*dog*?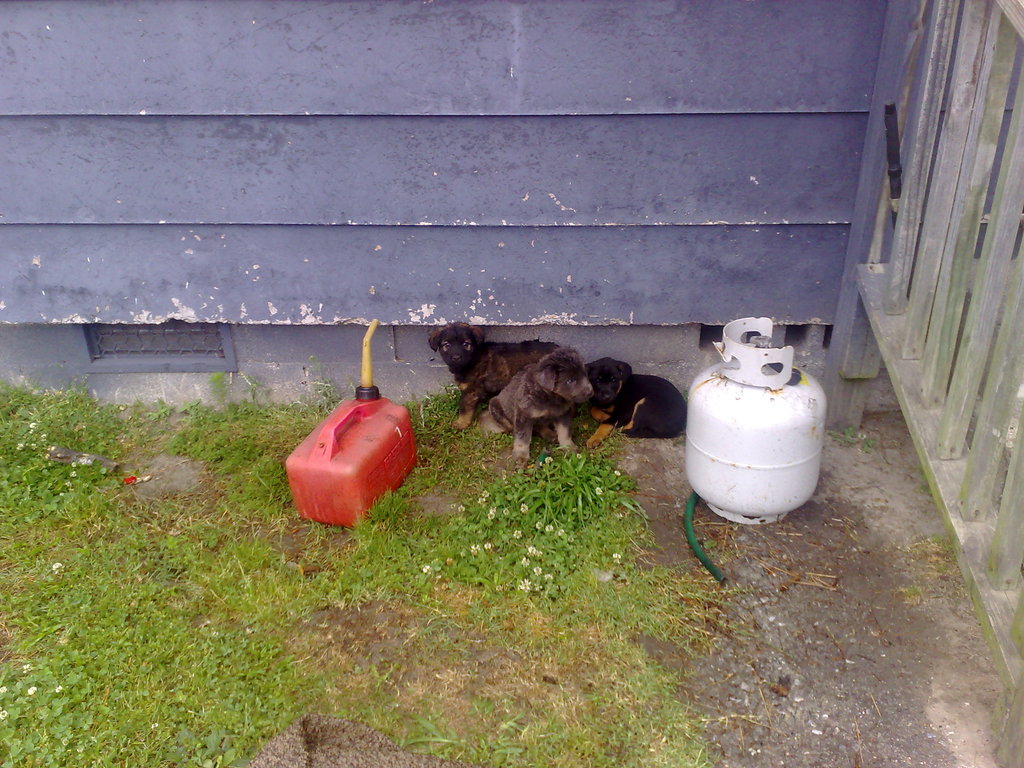
bbox(583, 356, 686, 440)
